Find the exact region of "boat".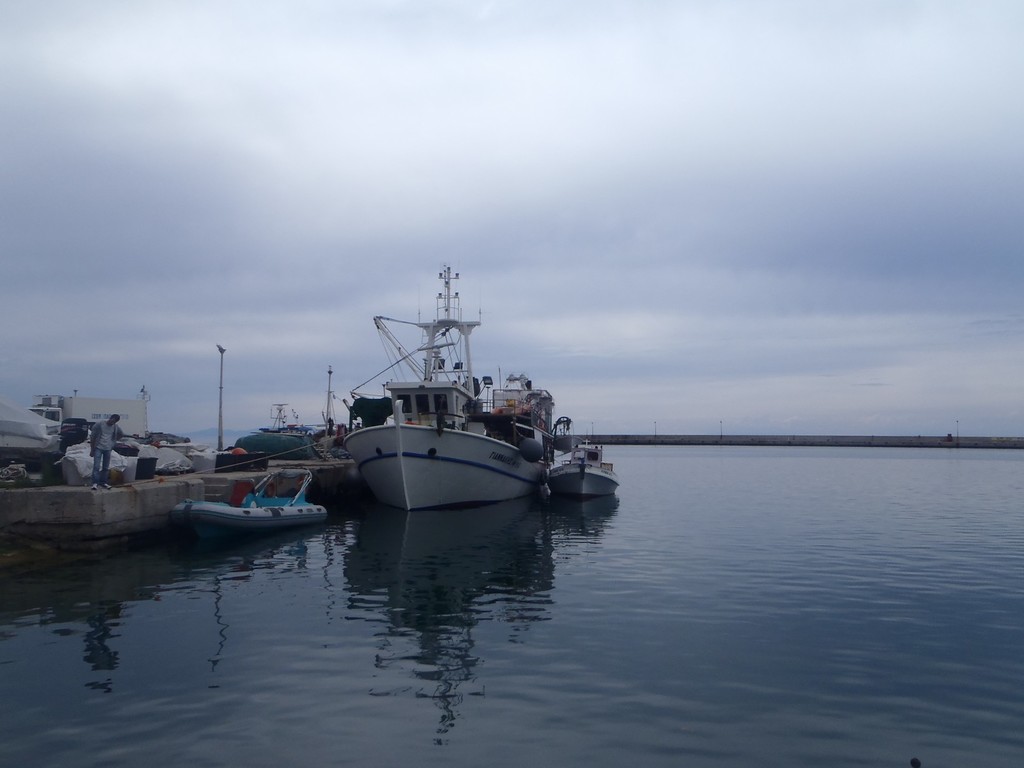
Exact region: detection(159, 435, 209, 468).
